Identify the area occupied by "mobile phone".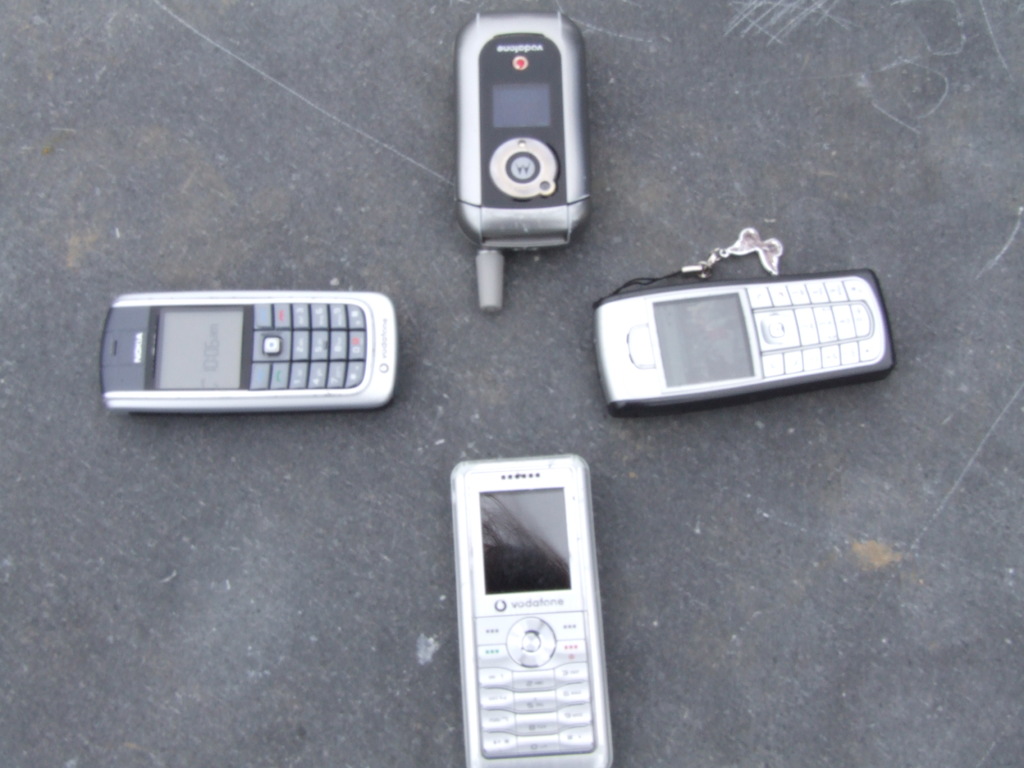
Area: {"left": 451, "top": 5, "right": 595, "bottom": 314}.
